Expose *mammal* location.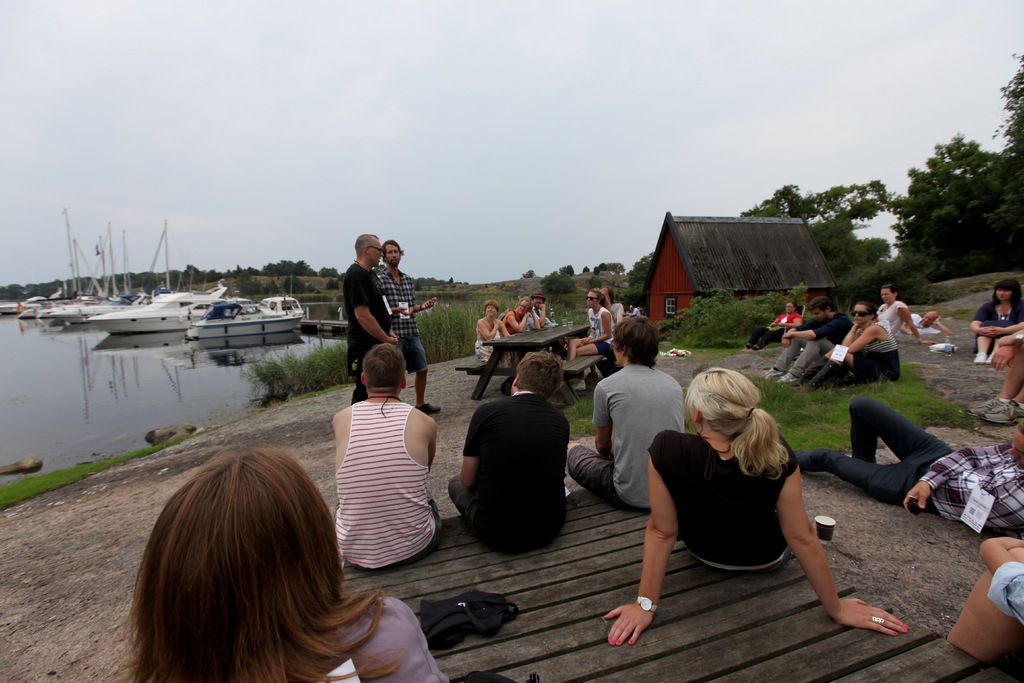
Exposed at [x1=600, y1=284, x2=627, y2=315].
